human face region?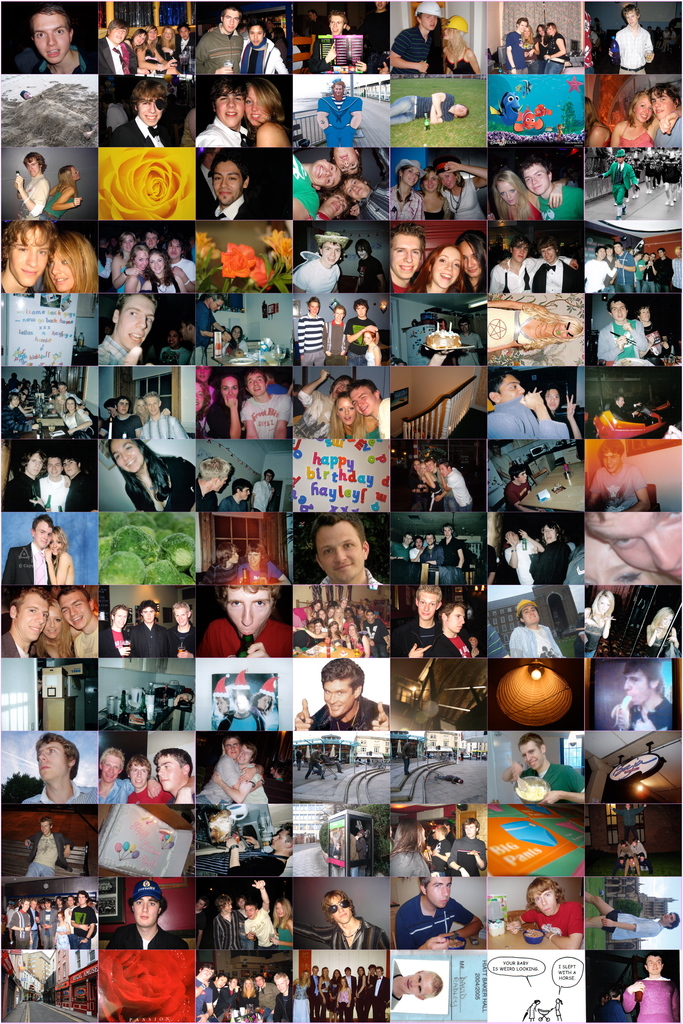
locate(243, 903, 257, 919)
